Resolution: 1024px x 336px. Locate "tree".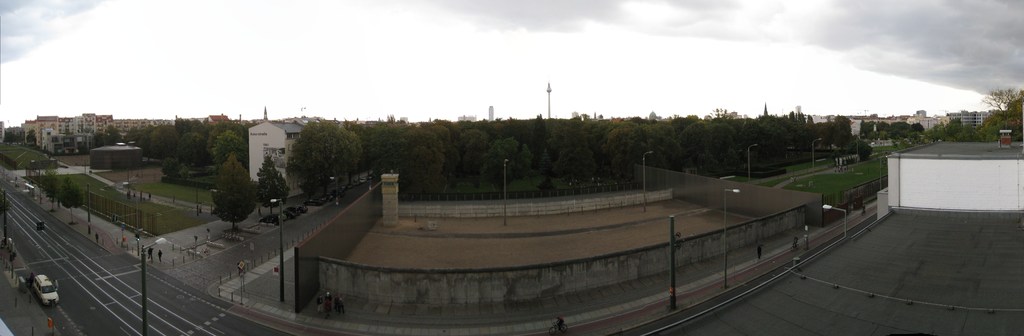
BBox(282, 121, 333, 203).
